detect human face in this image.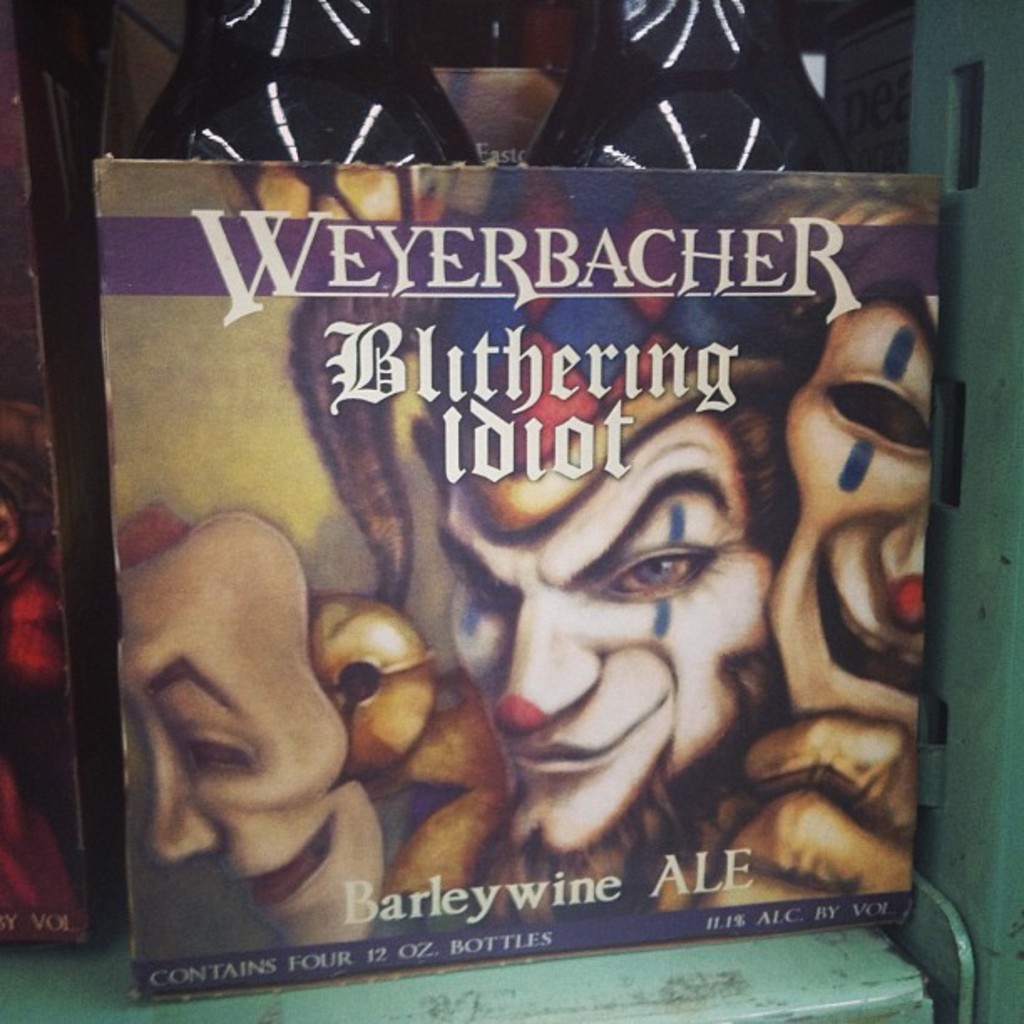
Detection: (119, 512, 388, 950).
